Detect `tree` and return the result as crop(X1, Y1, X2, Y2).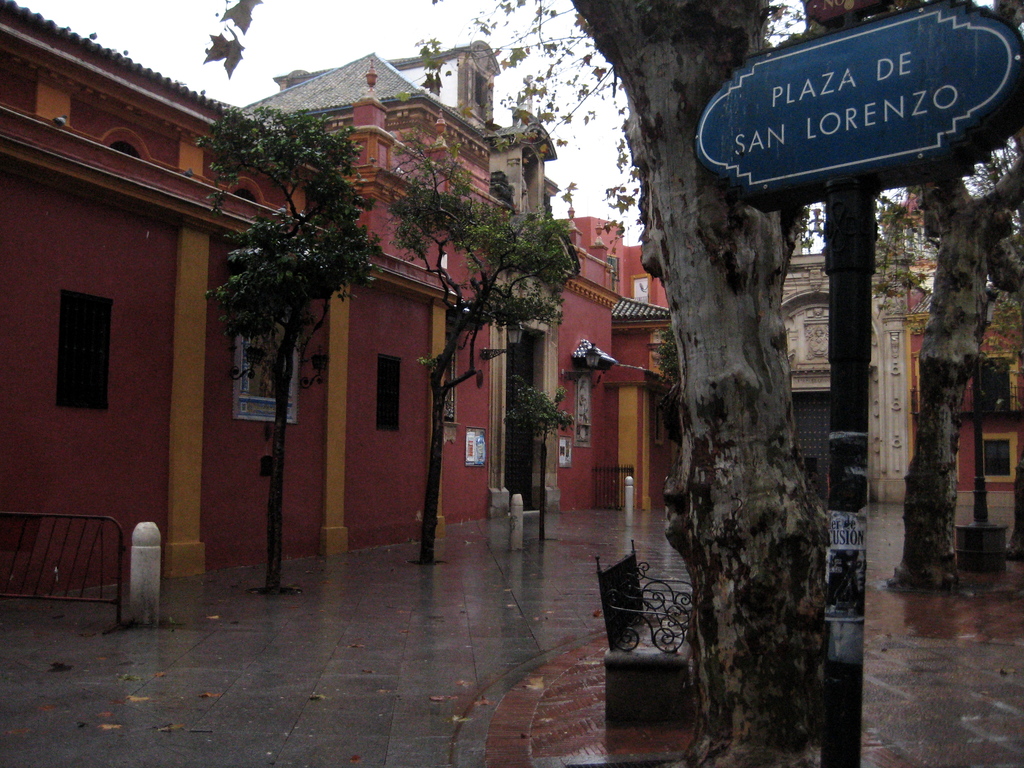
crop(72, 4, 1023, 625).
